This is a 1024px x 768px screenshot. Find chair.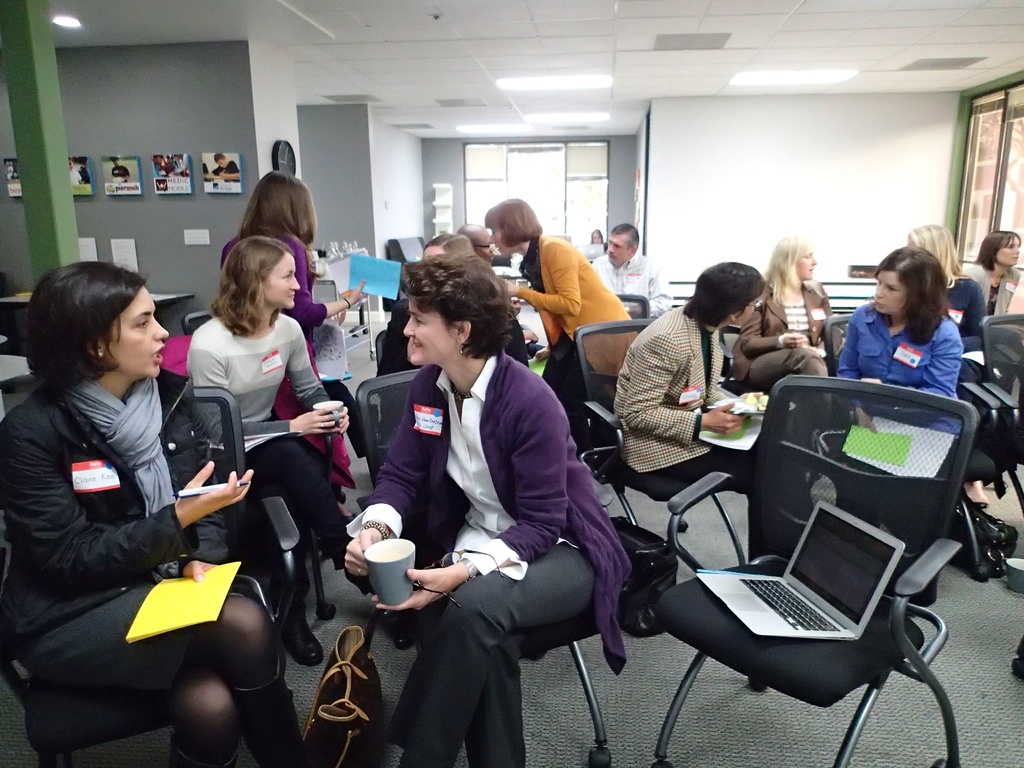
Bounding box: Rect(352, 363, 607, 767).
